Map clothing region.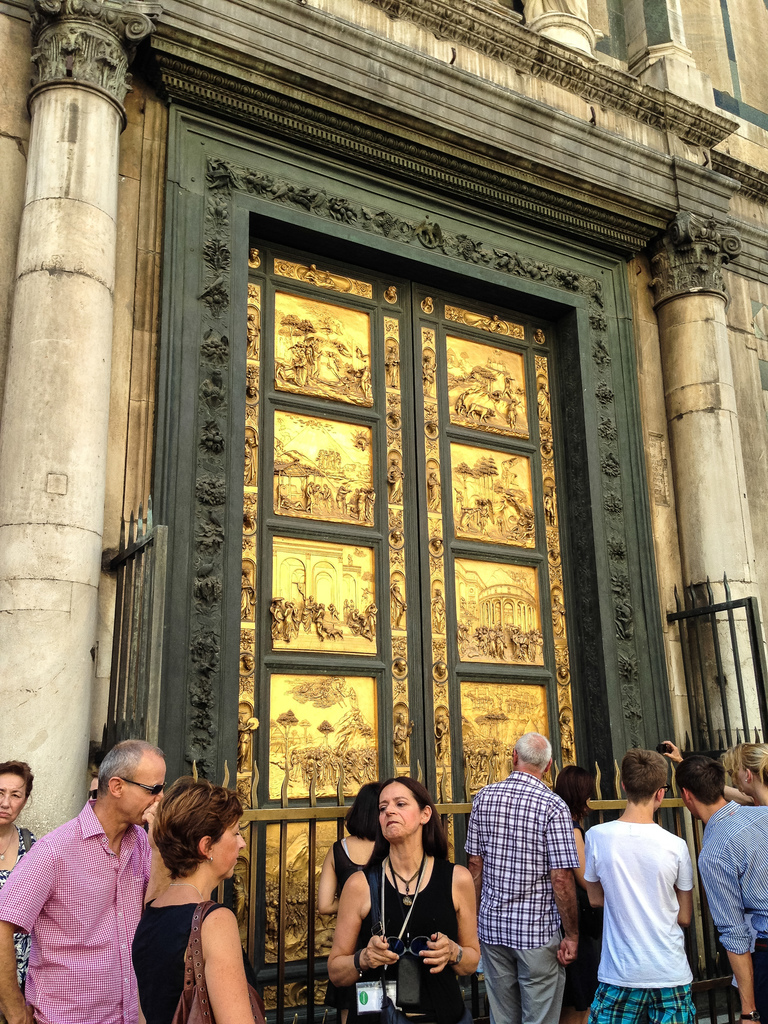
Mapped to <box>16,766,161,1023</box>.
